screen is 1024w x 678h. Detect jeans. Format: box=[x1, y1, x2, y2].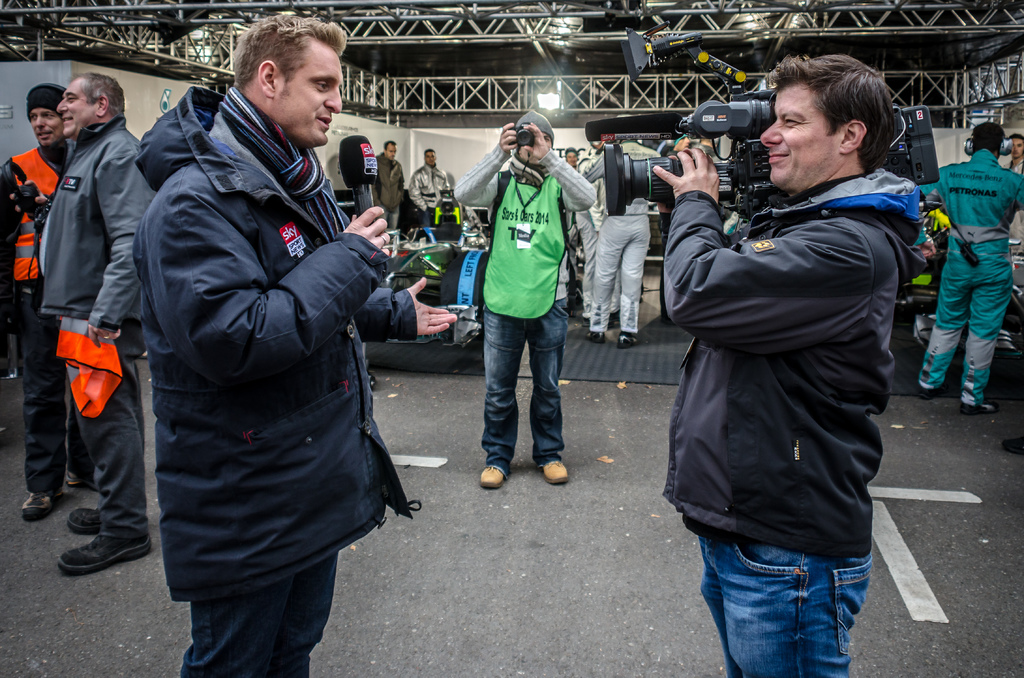
box=[481, 297, 570, 480].
